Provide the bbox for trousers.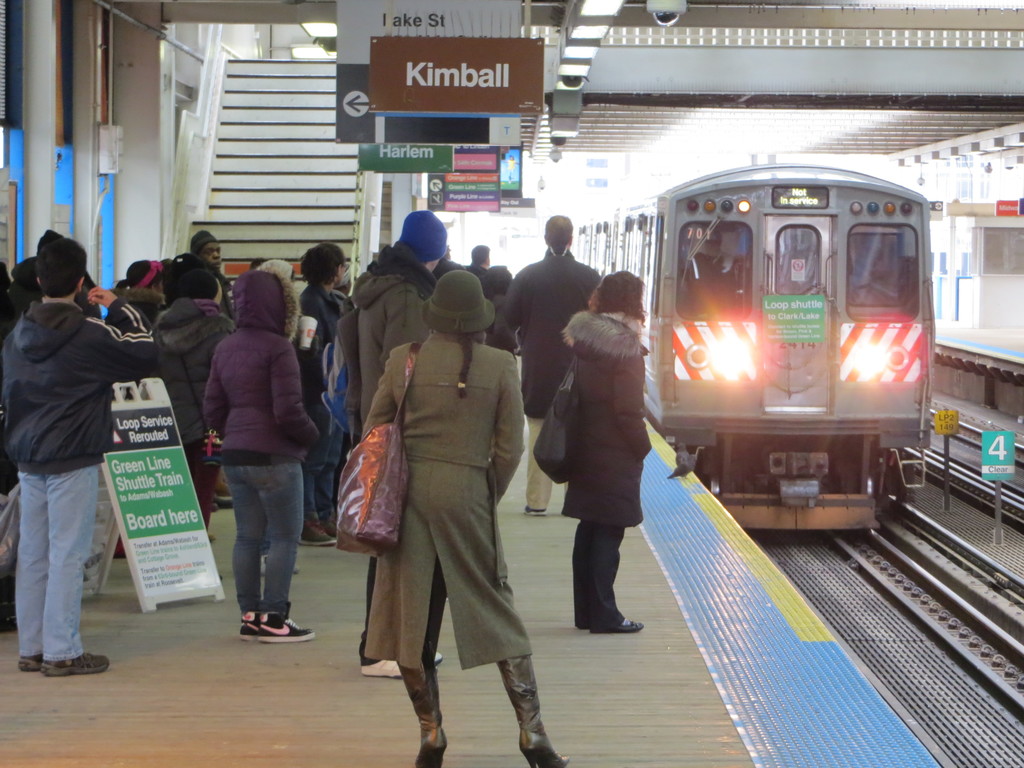
13,458,100,659.
